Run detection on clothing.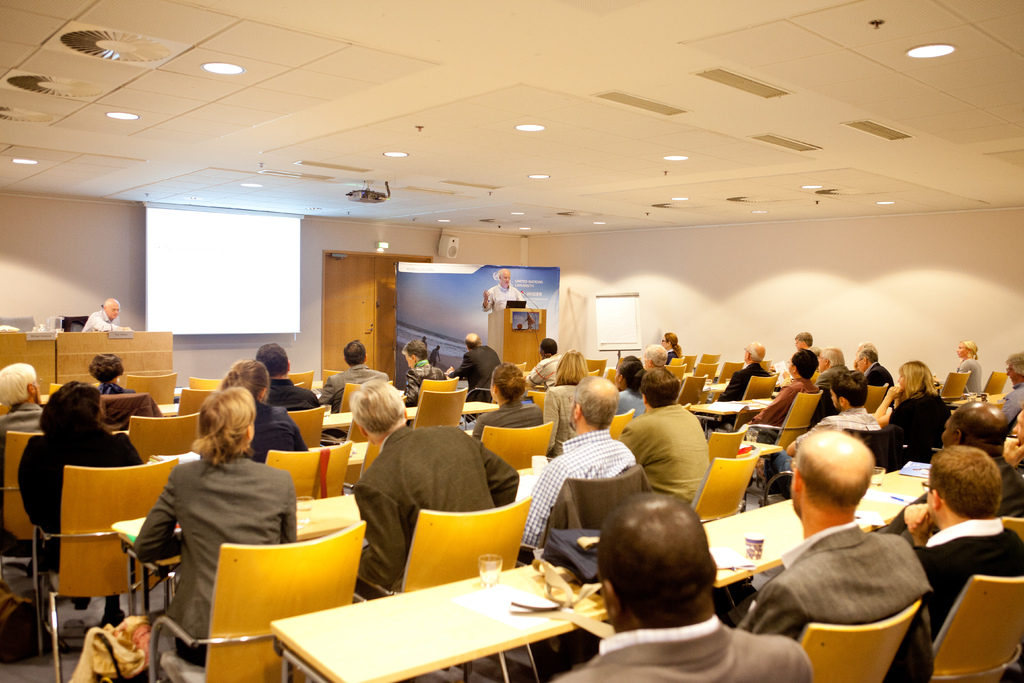
Result: (x1=478, y1=285, x2=527, y2=313).
